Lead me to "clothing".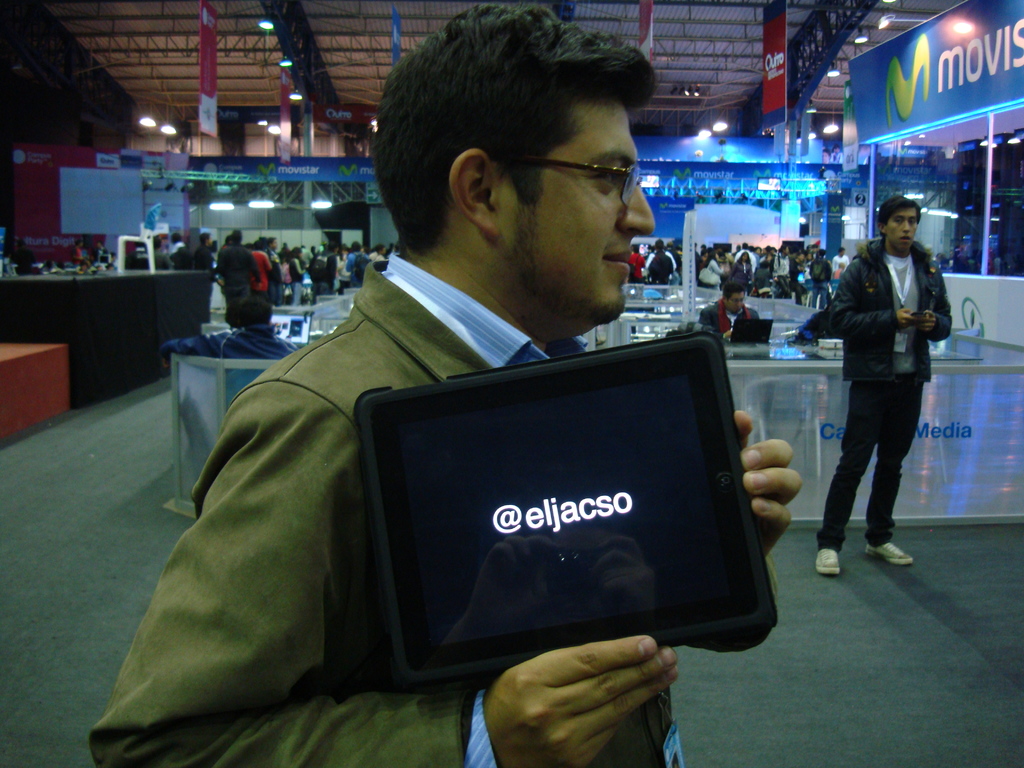
Lead to (left=212, top=253, right=275, bottom=326).
